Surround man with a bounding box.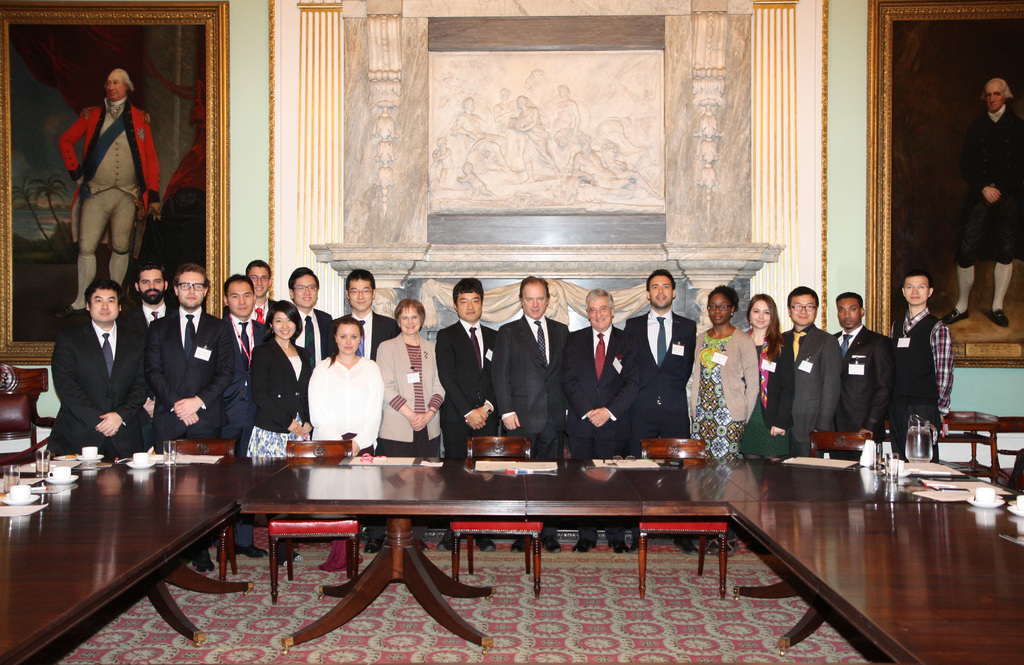
pyautogui.locateOnScreen(43, 278, 143, 453).
